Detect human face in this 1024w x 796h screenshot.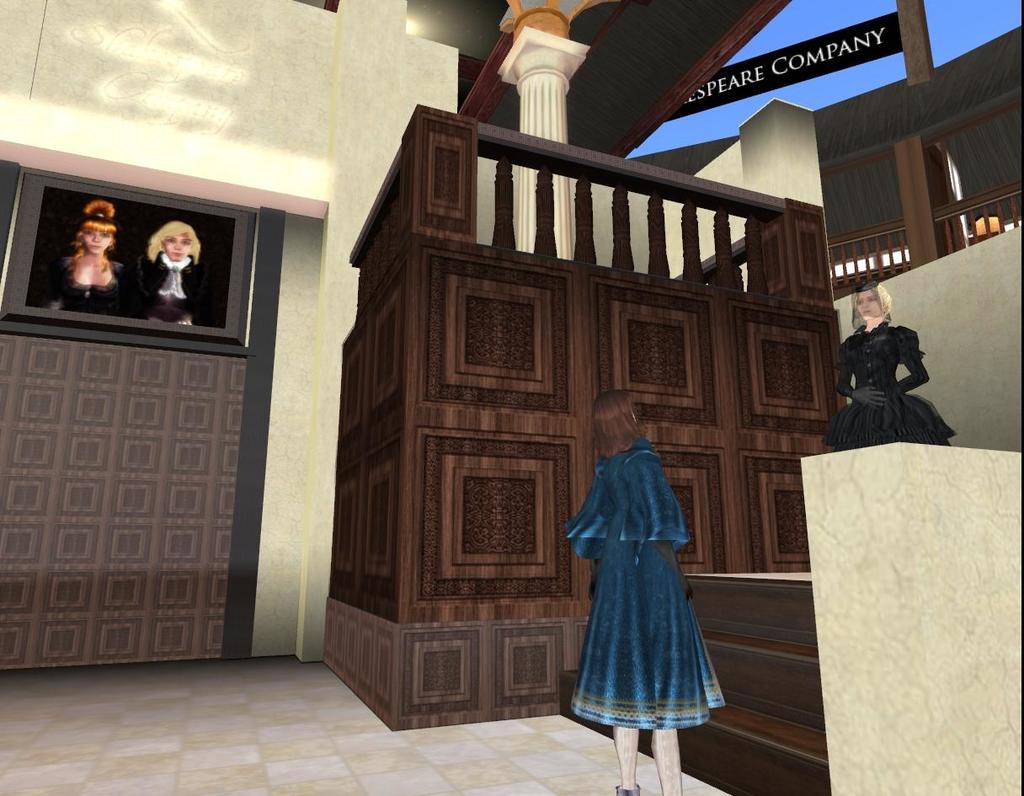
Detection: [left=160, top=233, right=190, bottom=261].
